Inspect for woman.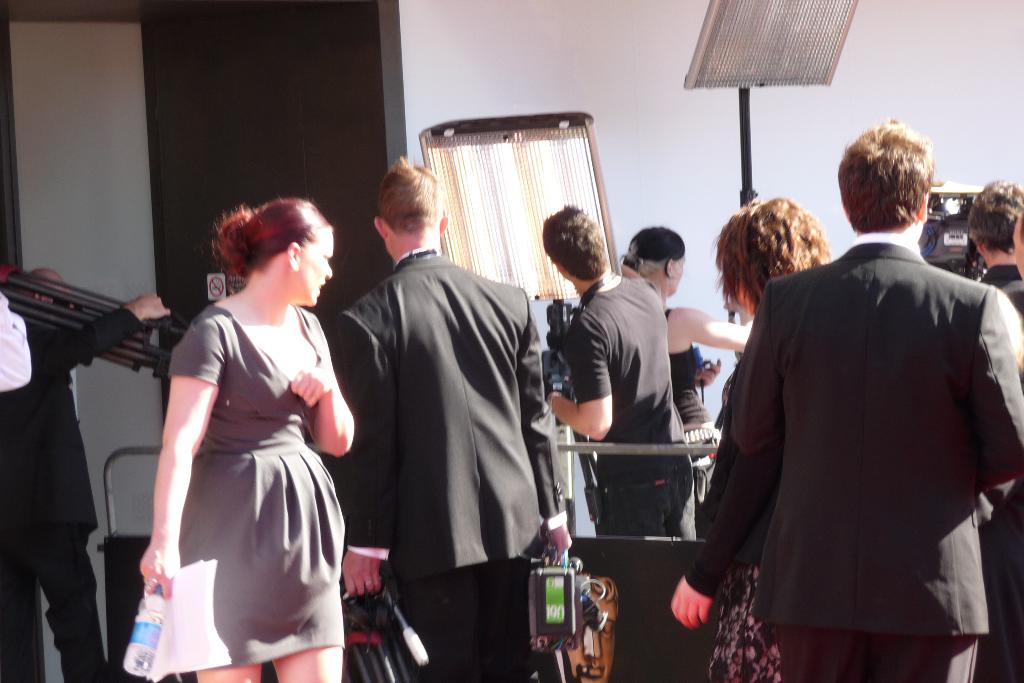
Inspection: [x1=662, y1=191, x2=833, y2=682].
